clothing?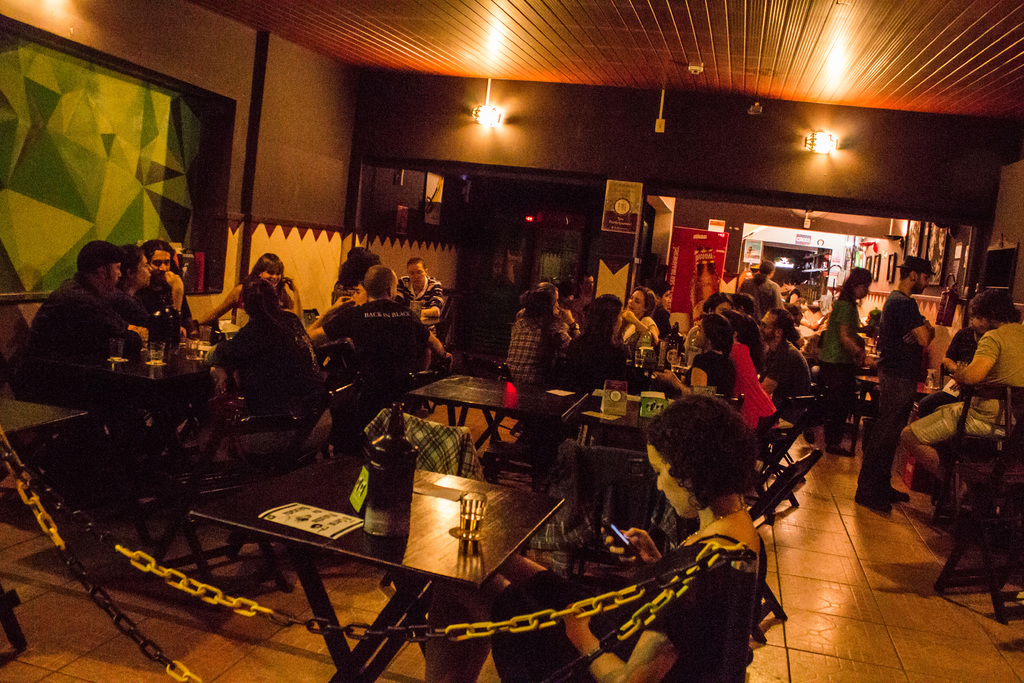
x1=17 y1=265 x2=140 y2=401
